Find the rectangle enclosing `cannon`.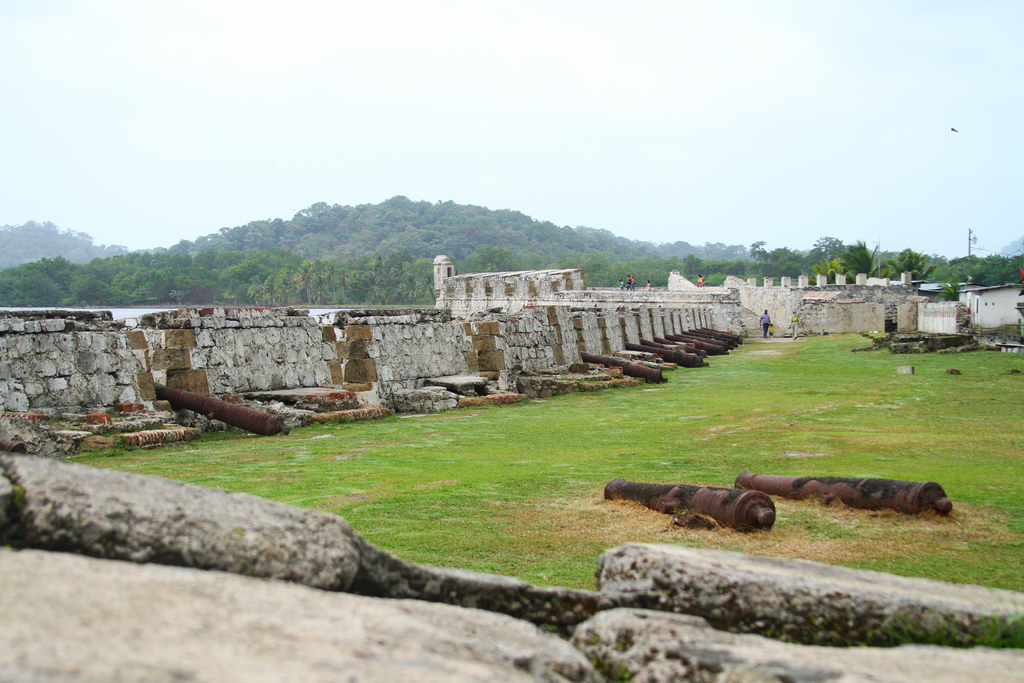
bbox(605, 480, 776, 536).
